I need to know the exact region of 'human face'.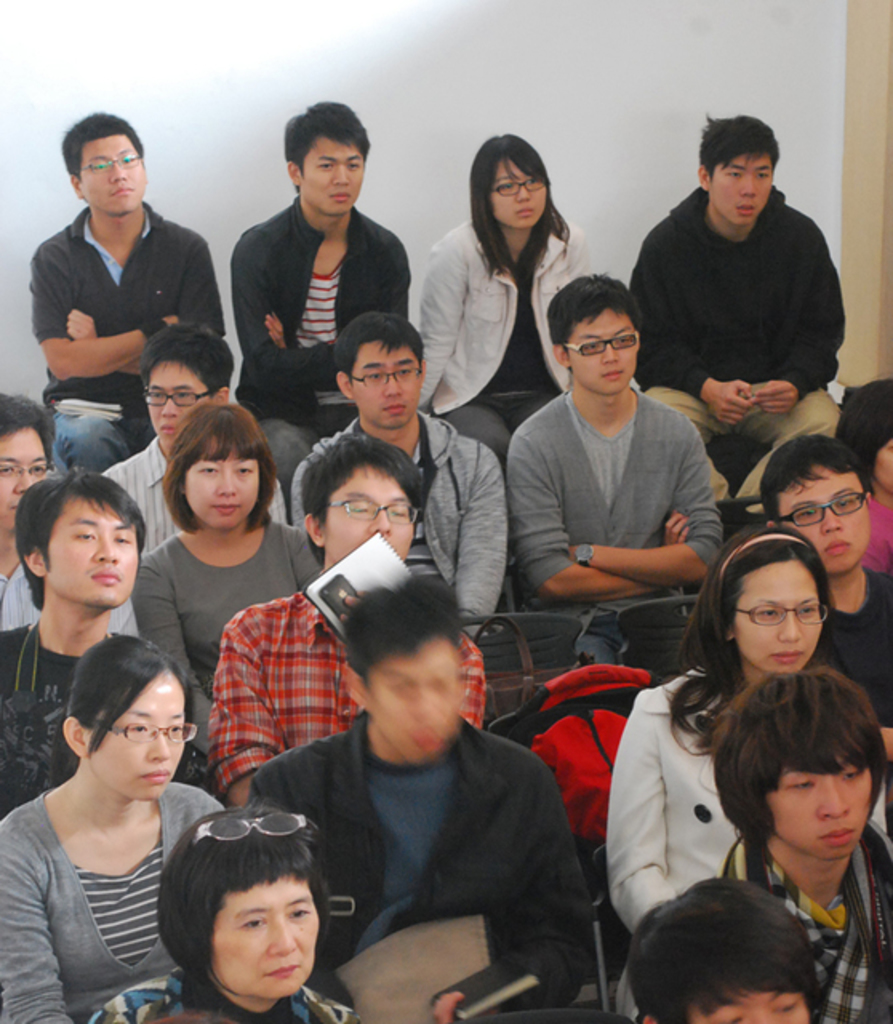
Region: (x1=731, y1=566, x2=829, y2=674).
